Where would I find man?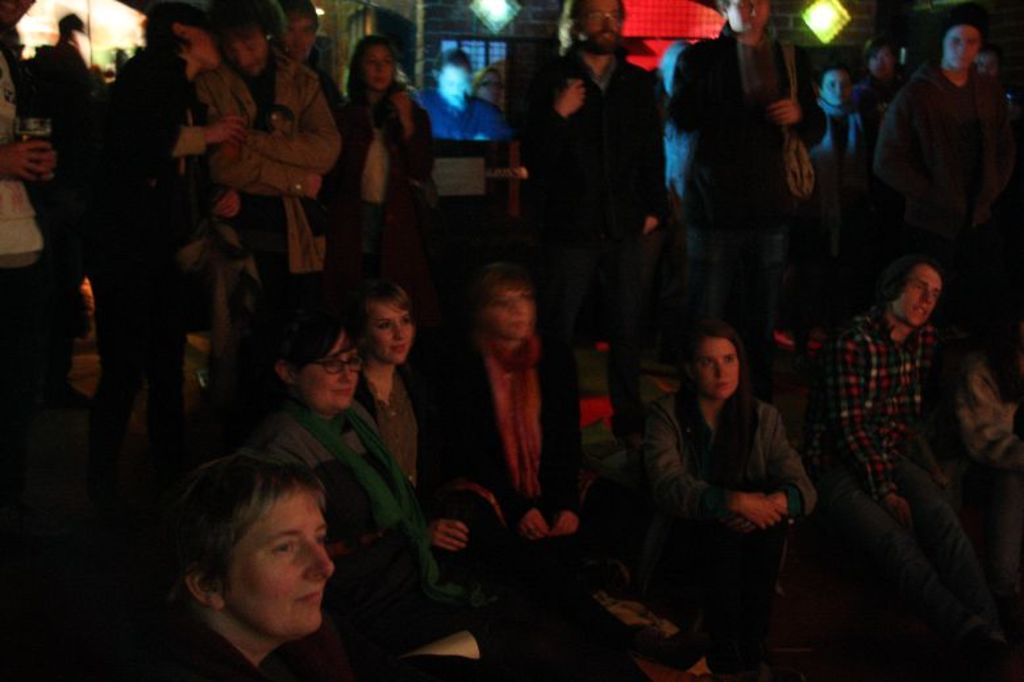
At BBox(70, 0, 246, 462).
